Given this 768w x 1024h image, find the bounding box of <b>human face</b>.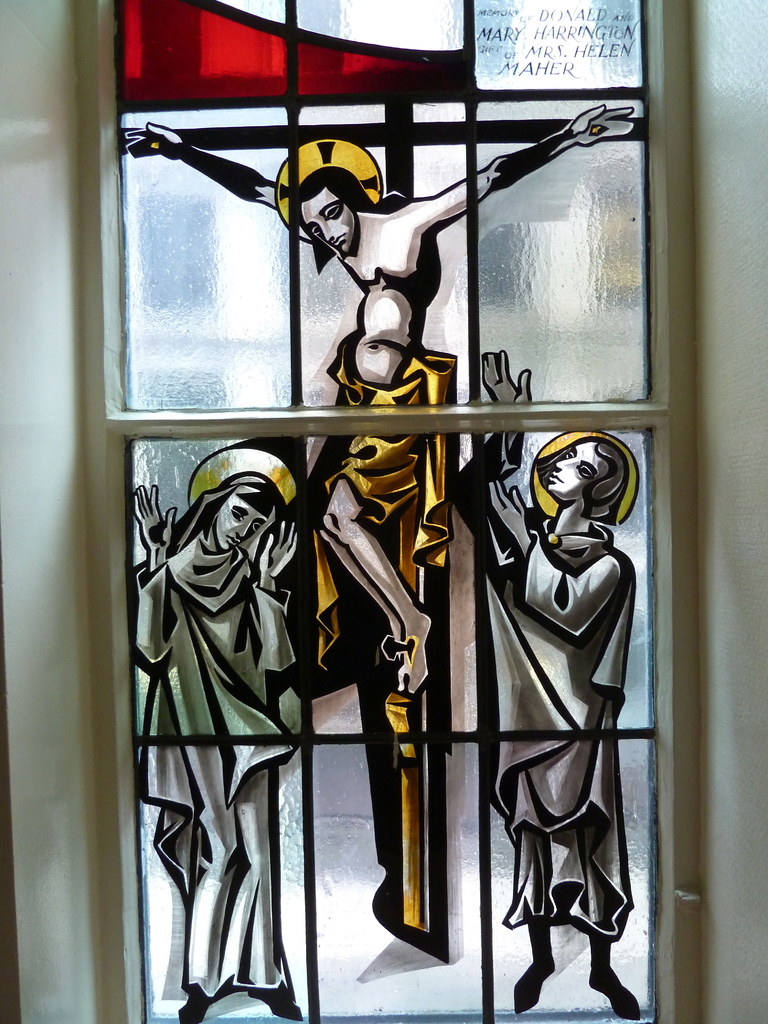
box=[302, 187, 356, 255].
